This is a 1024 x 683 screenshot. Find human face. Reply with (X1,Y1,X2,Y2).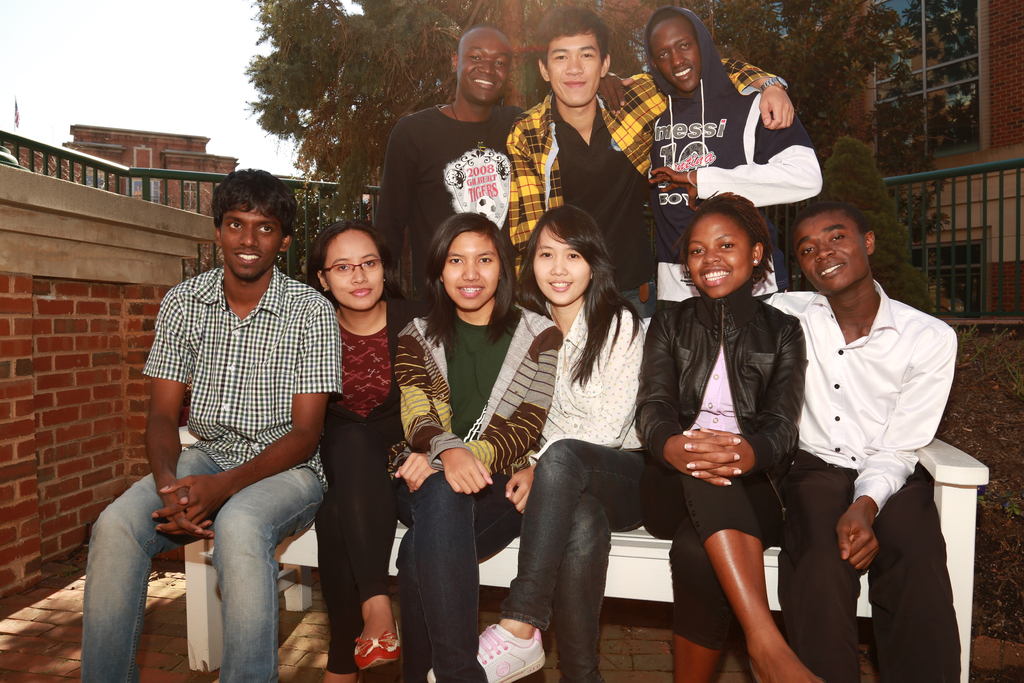
(218,202,283,279).
